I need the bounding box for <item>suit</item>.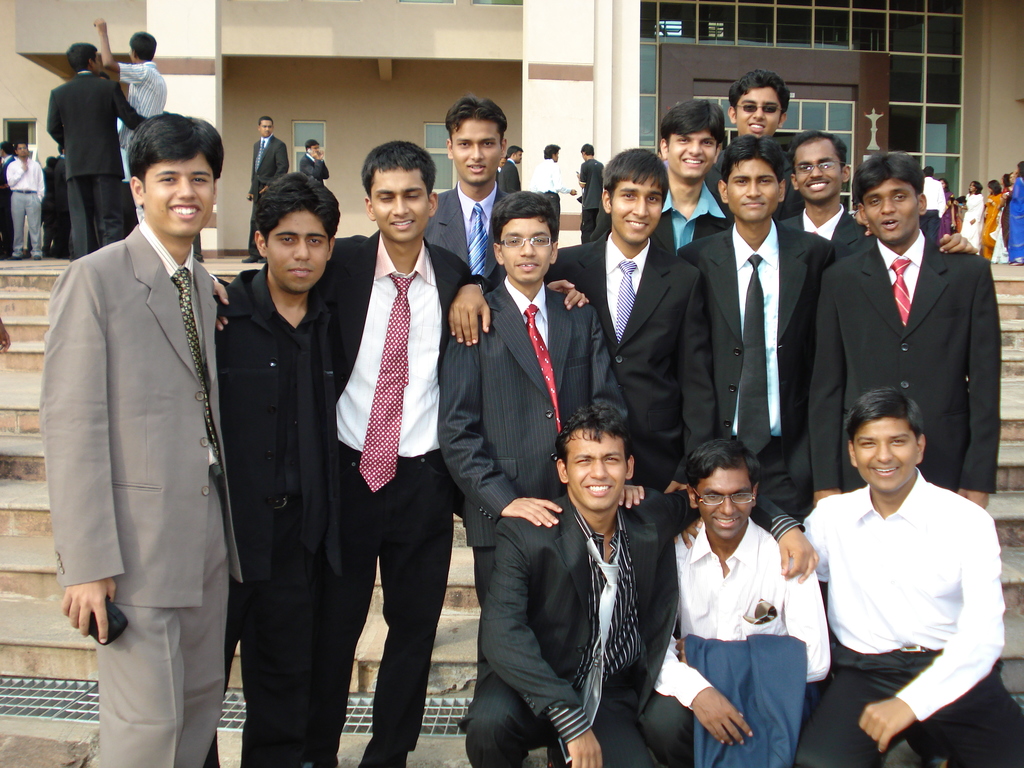
Here it is: (808, 234, 1006, 516).
